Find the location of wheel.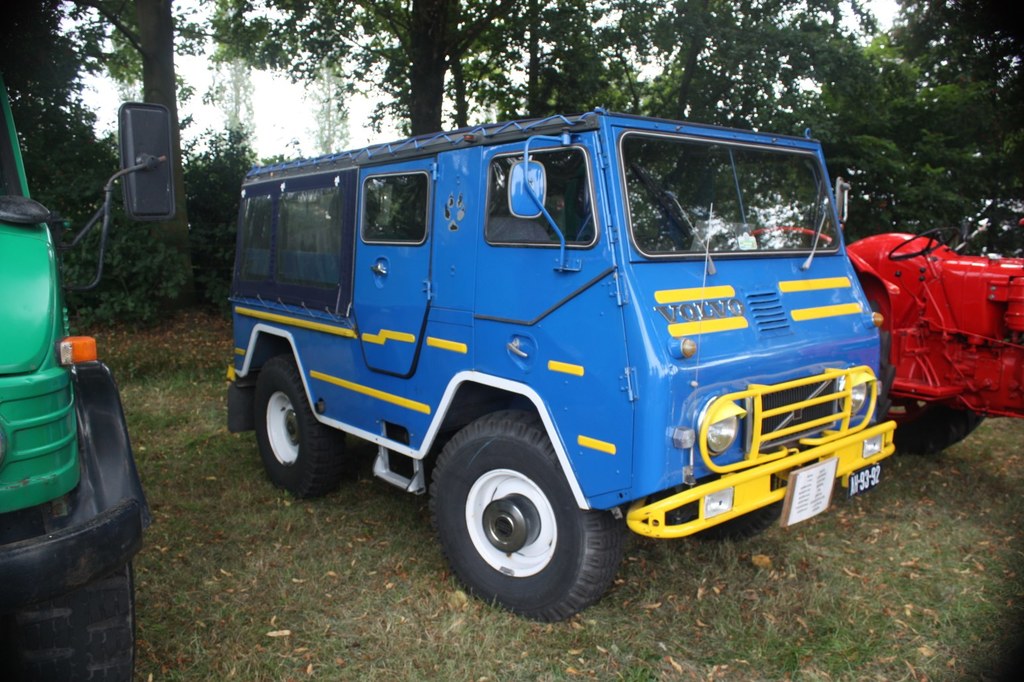
Location: locate(881, 394, 988, 454).
